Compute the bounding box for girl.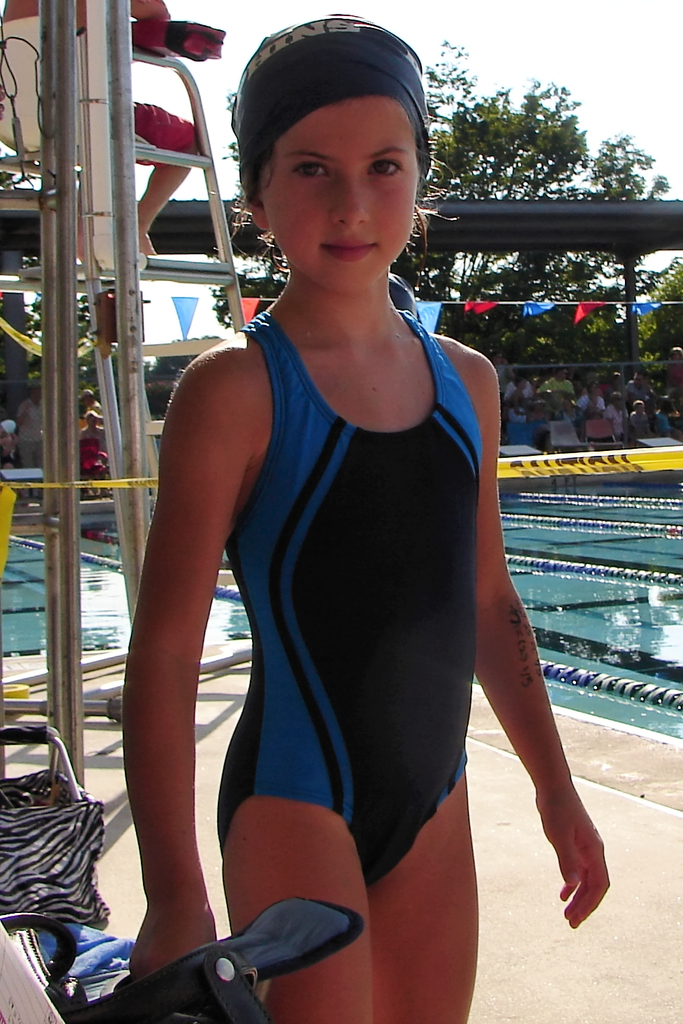
region(121, 20, 608, 1023).
